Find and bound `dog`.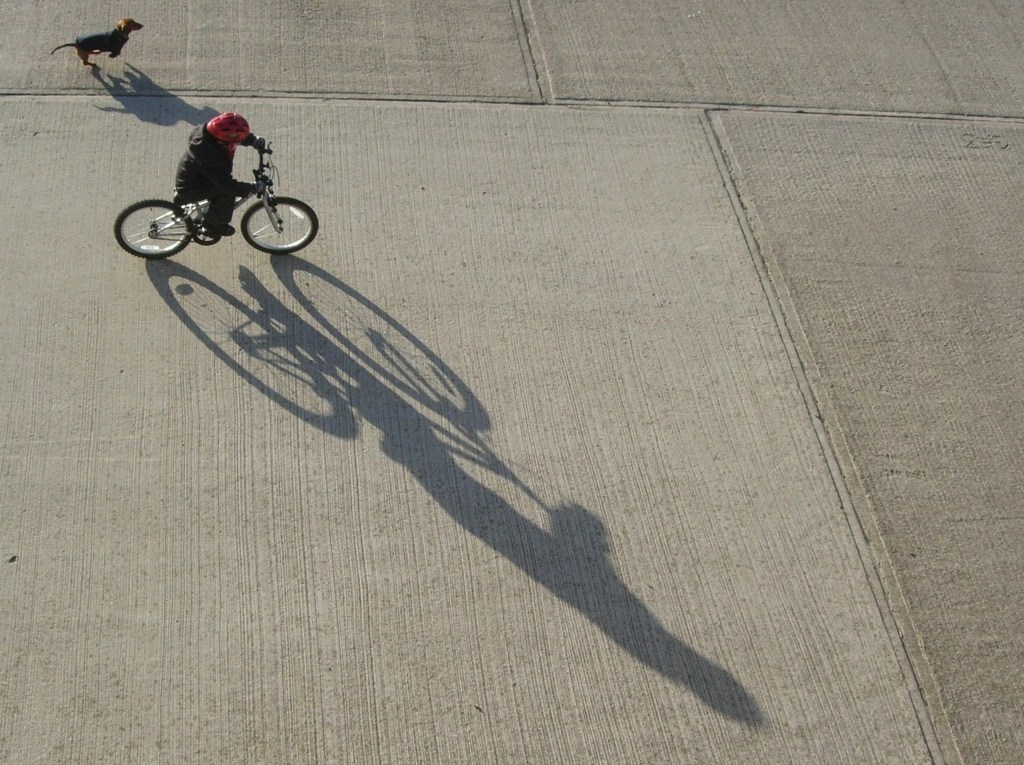
Bound: <bbox>49, 17, 143, 66</bbox>.
